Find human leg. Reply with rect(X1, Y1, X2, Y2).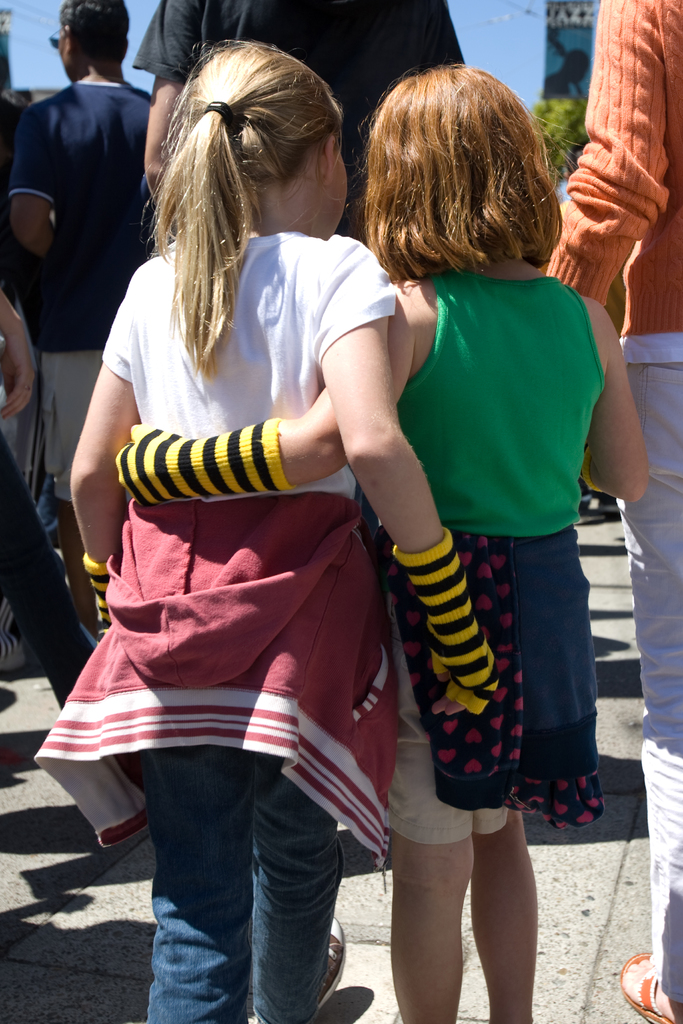
rect(621, 358, 682, 1021).
